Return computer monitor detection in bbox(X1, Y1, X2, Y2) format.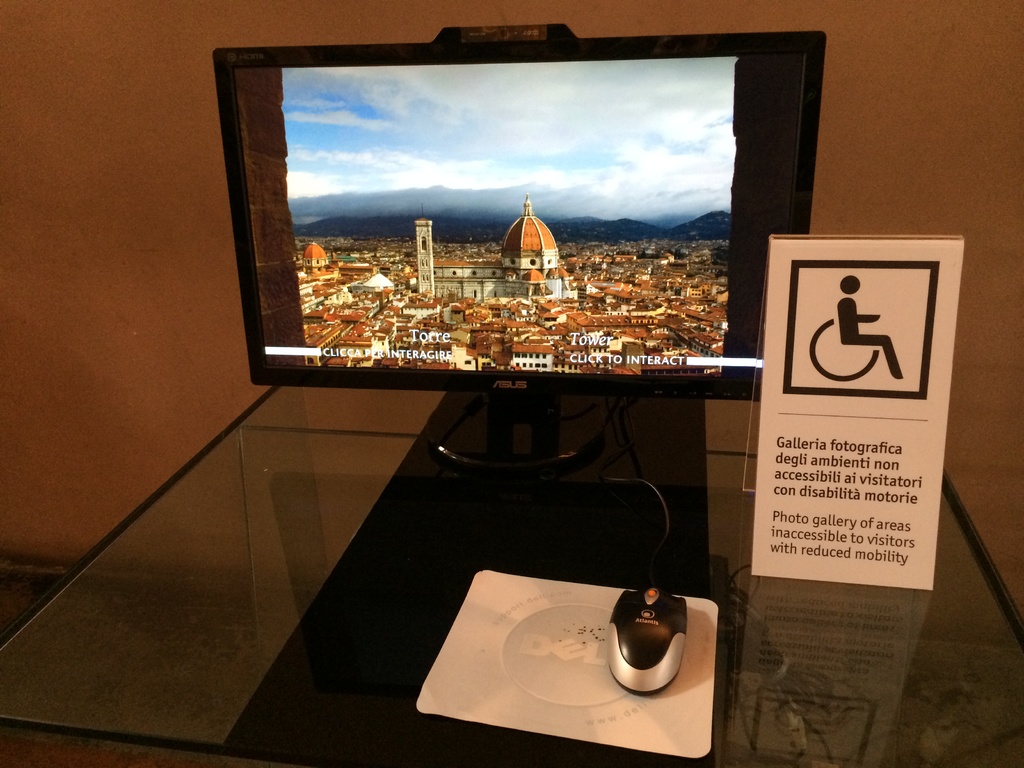
bbox(206, 19, 825, 463).
